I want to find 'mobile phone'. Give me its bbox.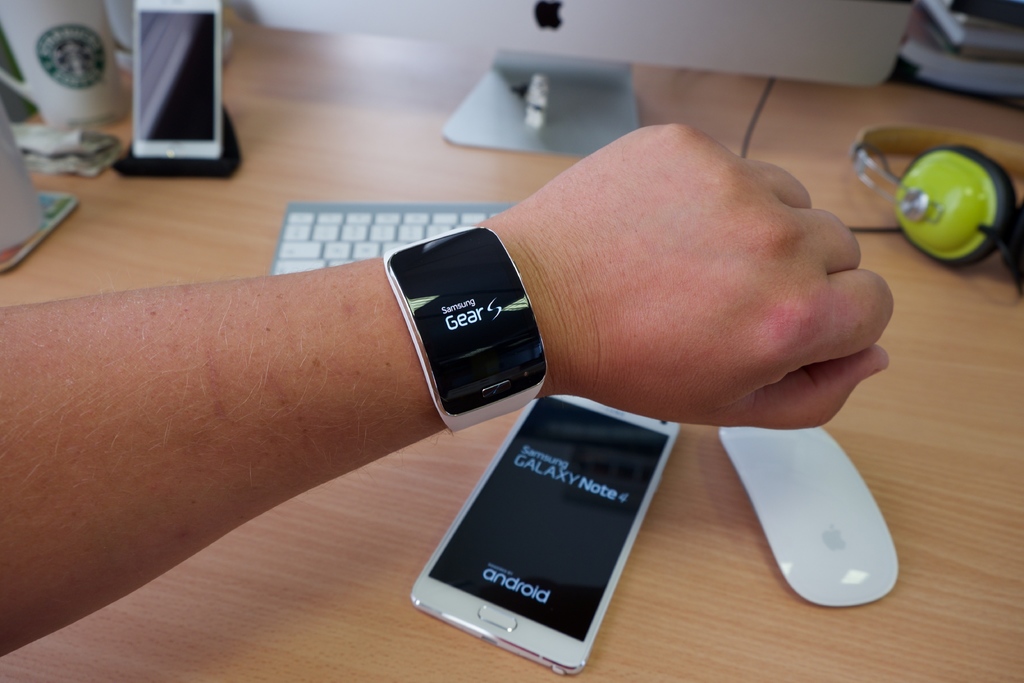
<bbox>410, 397, 684, 675</bbox>.
